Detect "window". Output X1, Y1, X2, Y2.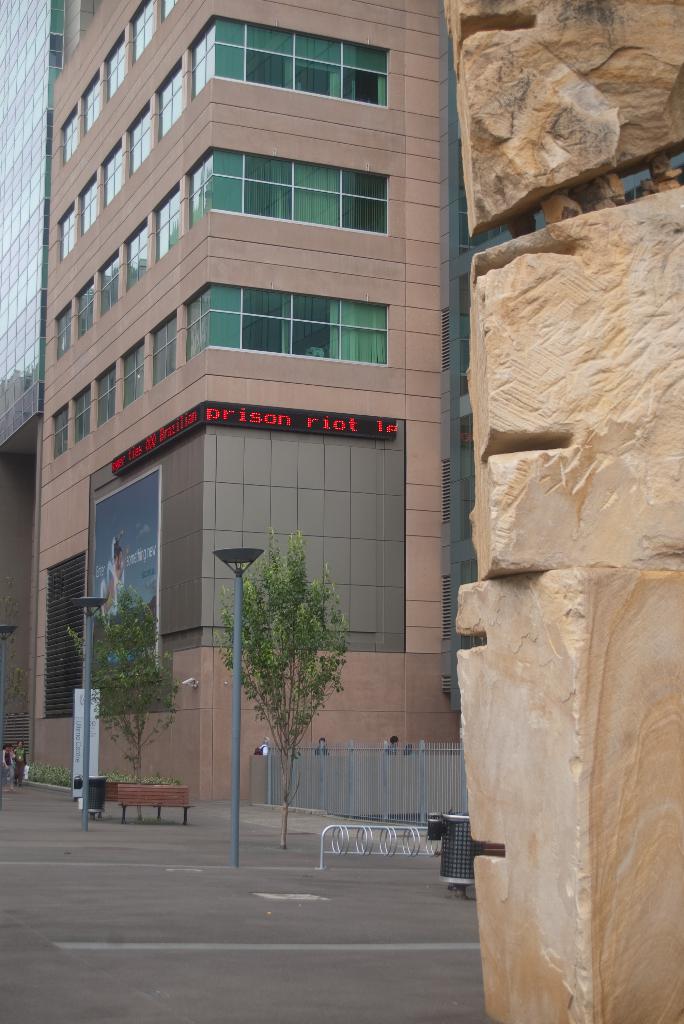
75, 385, 96, 435.
